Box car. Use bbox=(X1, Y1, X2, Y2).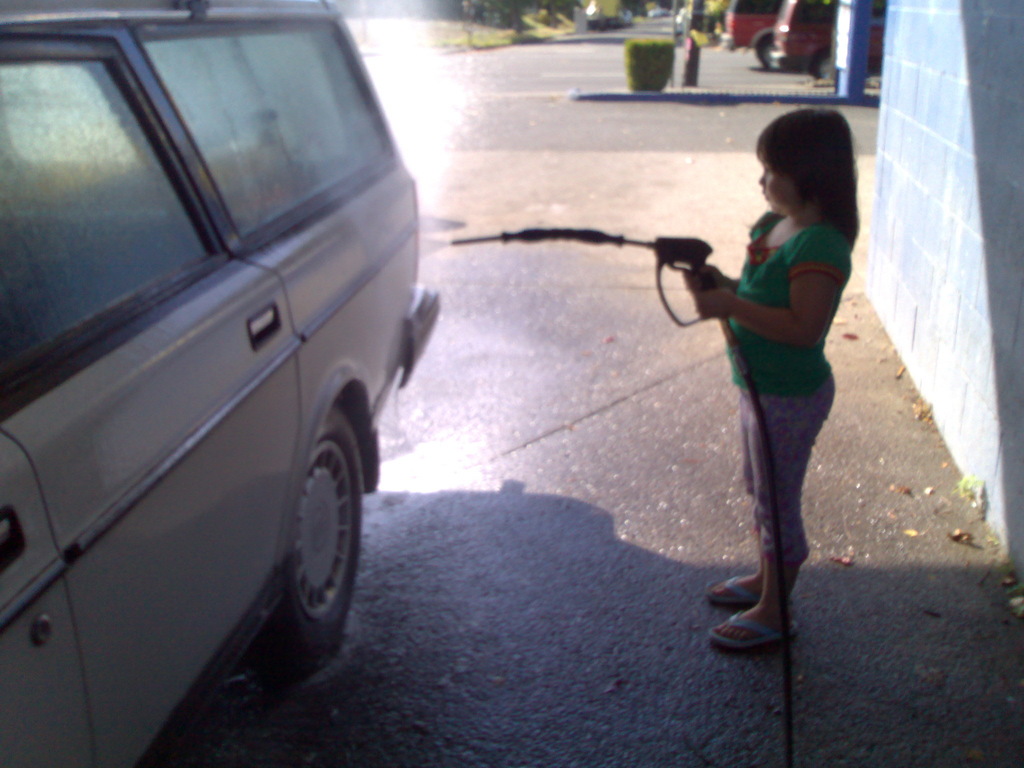
bbox=(0, 0, 447, 767).
